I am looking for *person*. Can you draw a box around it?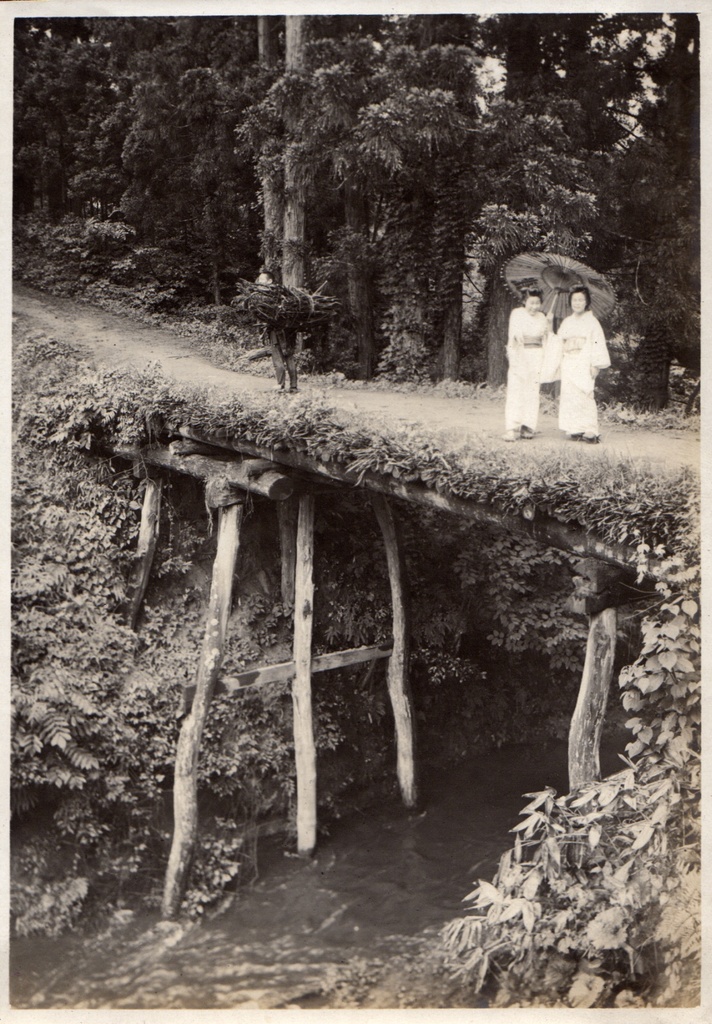
Sure, the bounding box is 496/279/567/432.
